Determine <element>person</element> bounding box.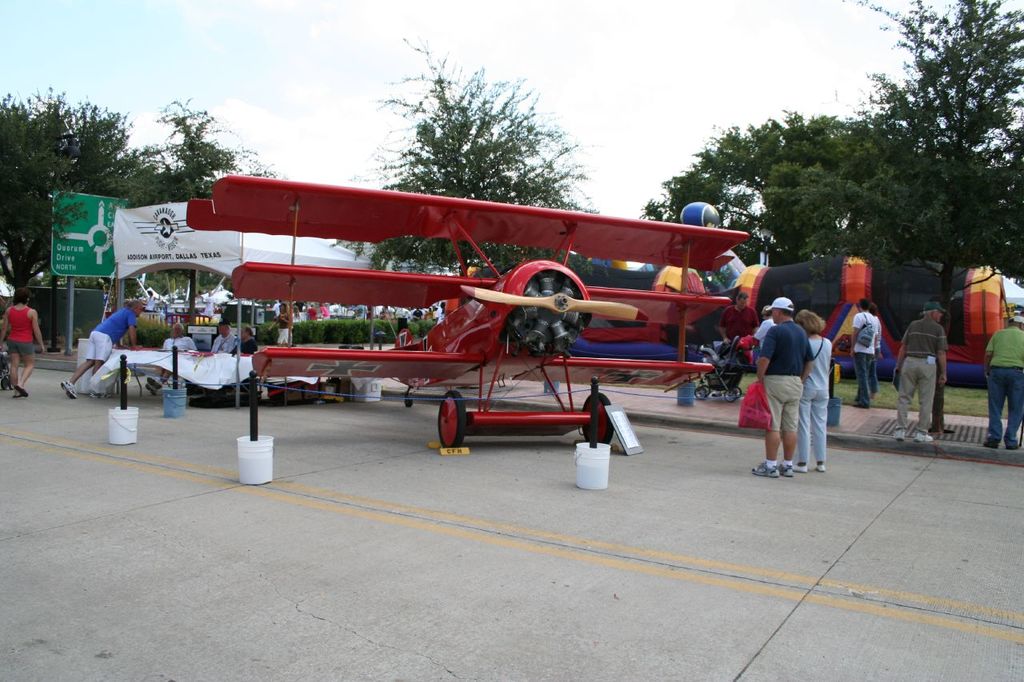
Determined: (891,301,946,443).
